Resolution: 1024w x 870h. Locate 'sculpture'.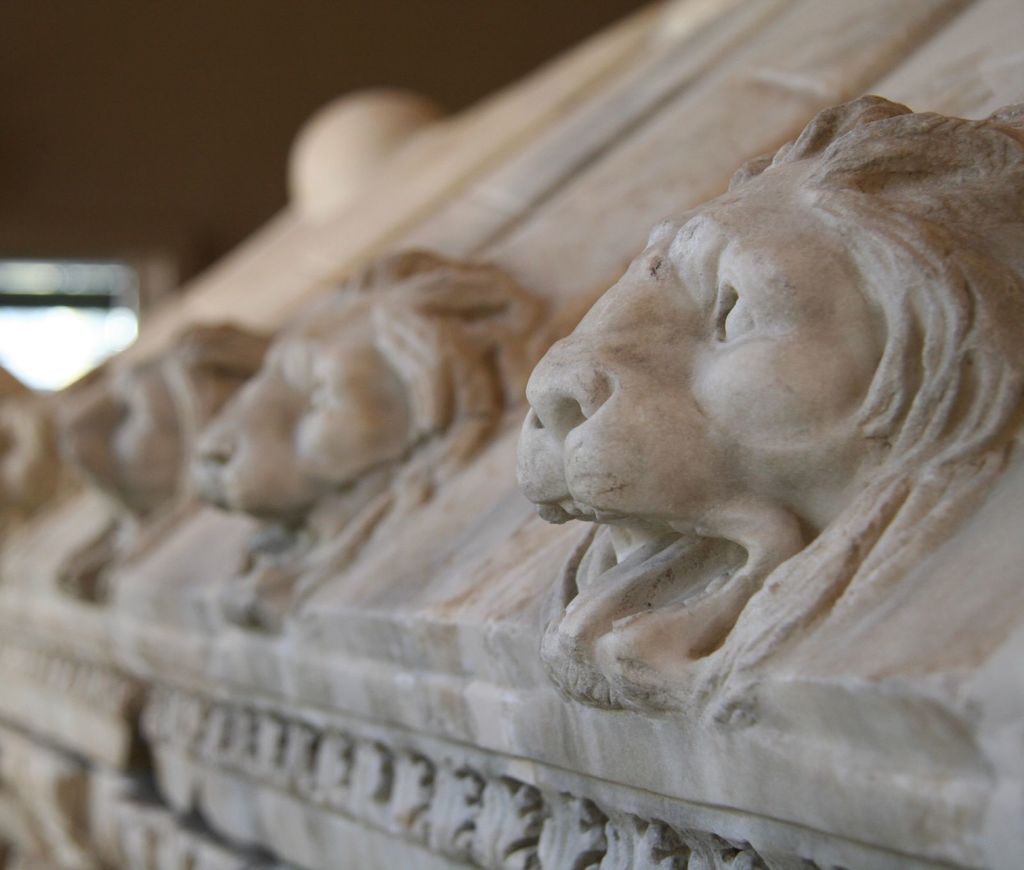
[163, 4, 1023, 869].
